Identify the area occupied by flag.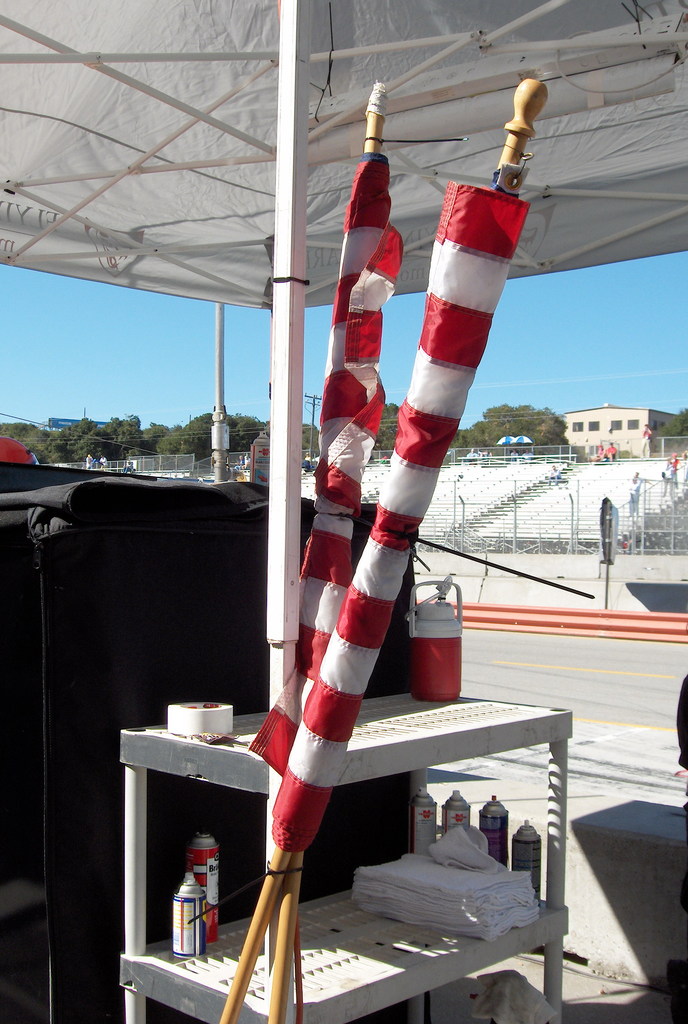
Area: (left=244, top=155, right=398, bottom=787).
